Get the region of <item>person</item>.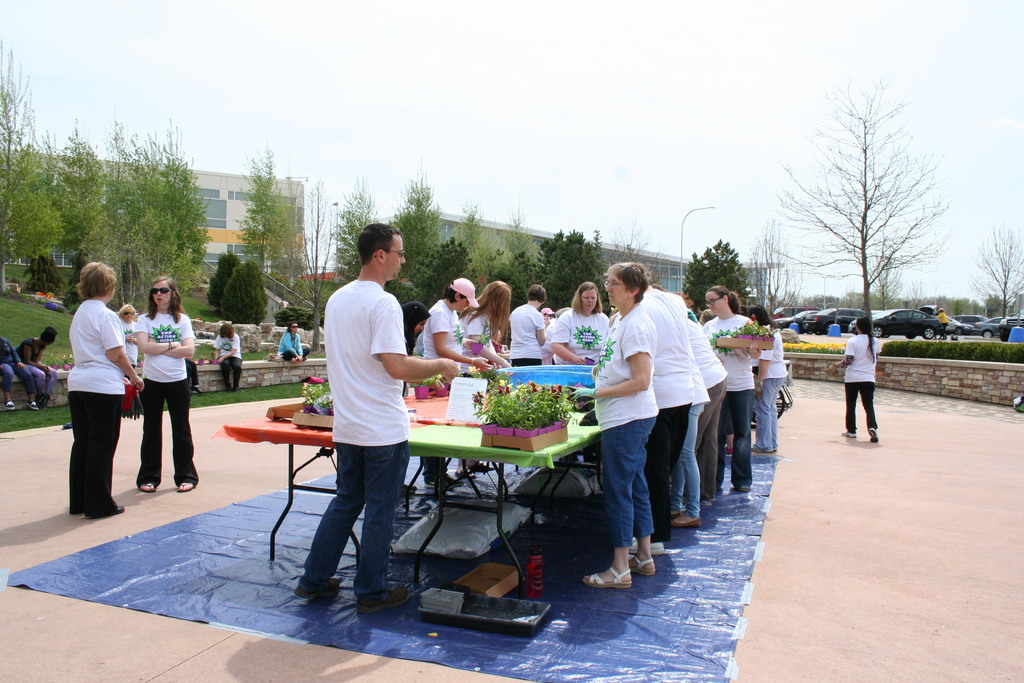
bbox=(207, 321, 243, 395).
